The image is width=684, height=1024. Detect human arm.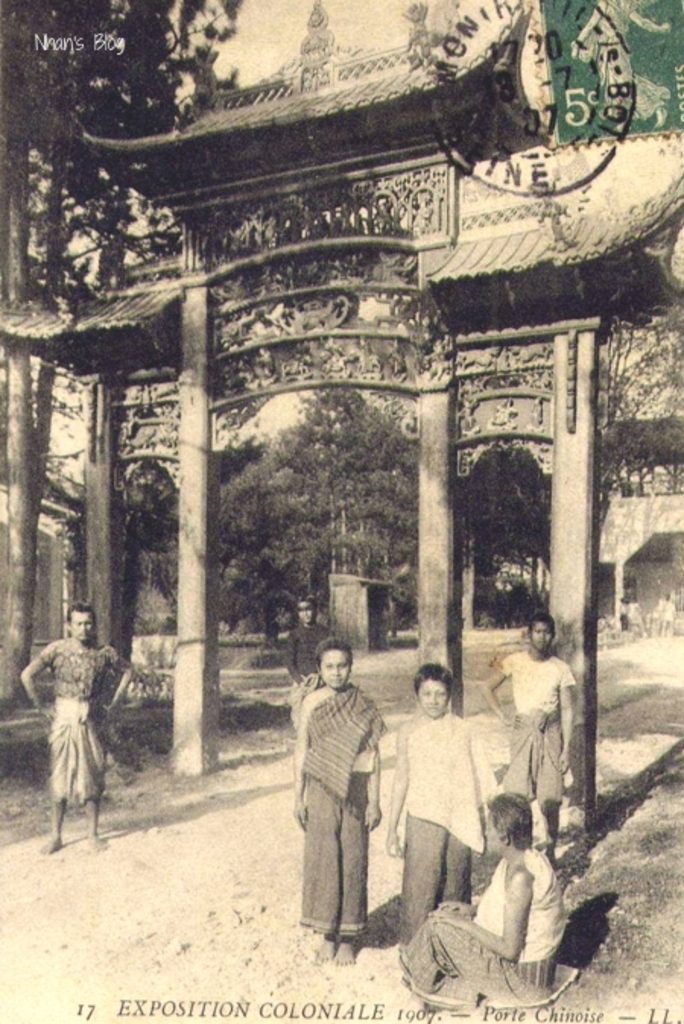
Detection: x1=562, y1=670, x2=578, y2=772.
